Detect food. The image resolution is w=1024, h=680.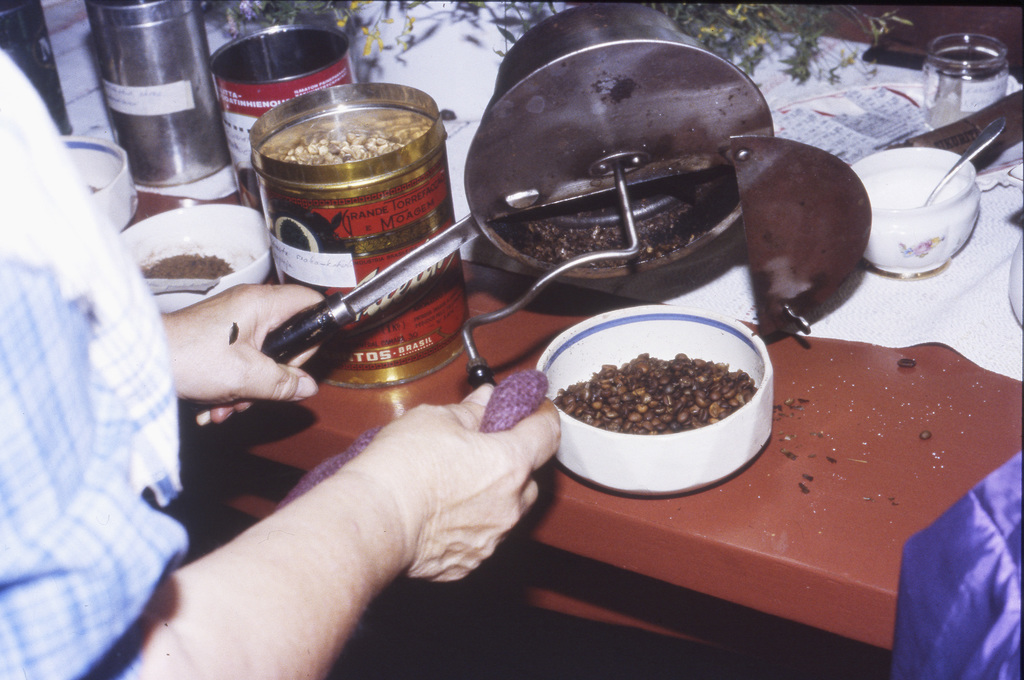
(left=558, top=353, right=751, bottom=434).
